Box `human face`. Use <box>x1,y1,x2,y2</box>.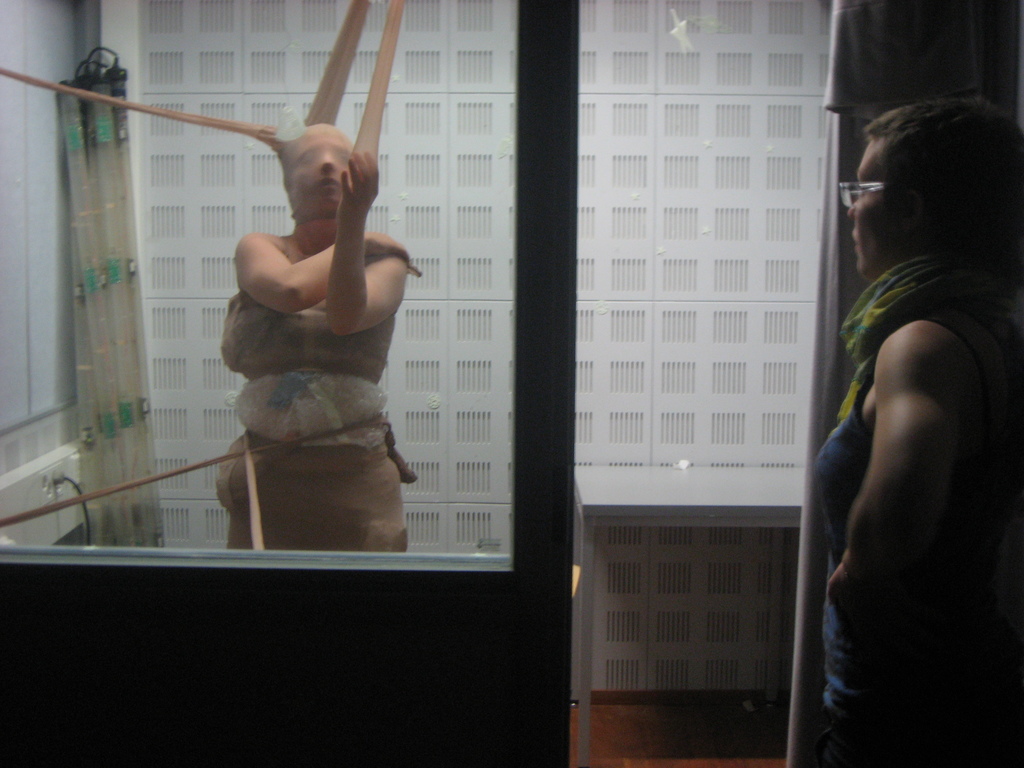
<box>845,137,898,285</box>.
